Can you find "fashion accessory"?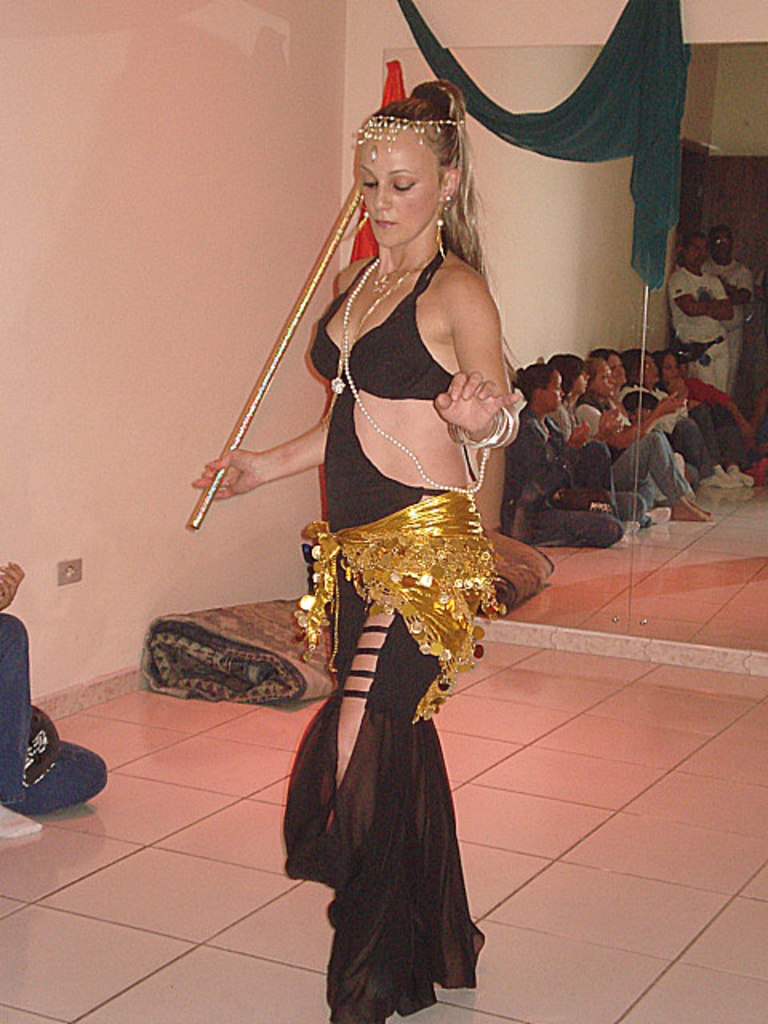
Yes, bounding box: bbox=[304, 482, 501, 725].
